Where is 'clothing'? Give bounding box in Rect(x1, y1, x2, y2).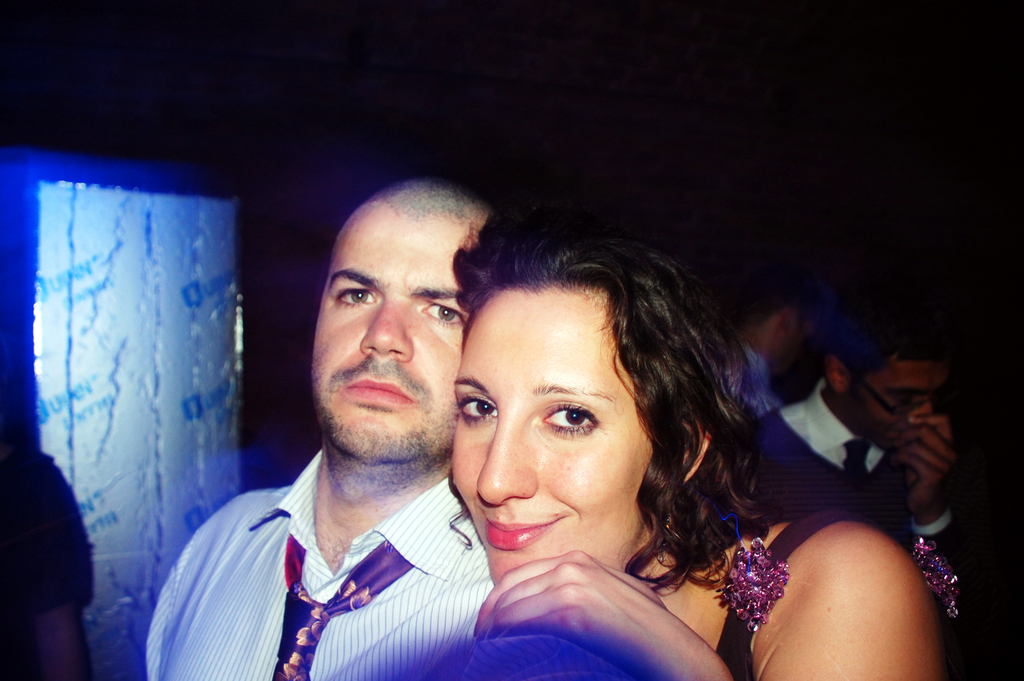
Rect(758, 379, 966, 571).
